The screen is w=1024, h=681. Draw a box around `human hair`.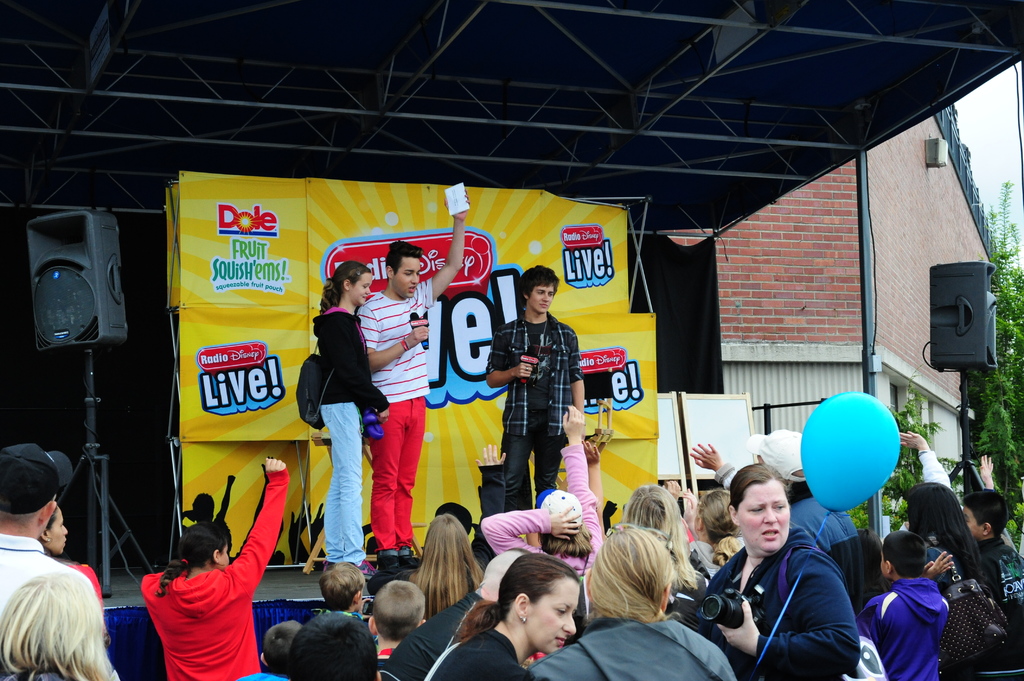
locate(385, 239, 424, 271).
